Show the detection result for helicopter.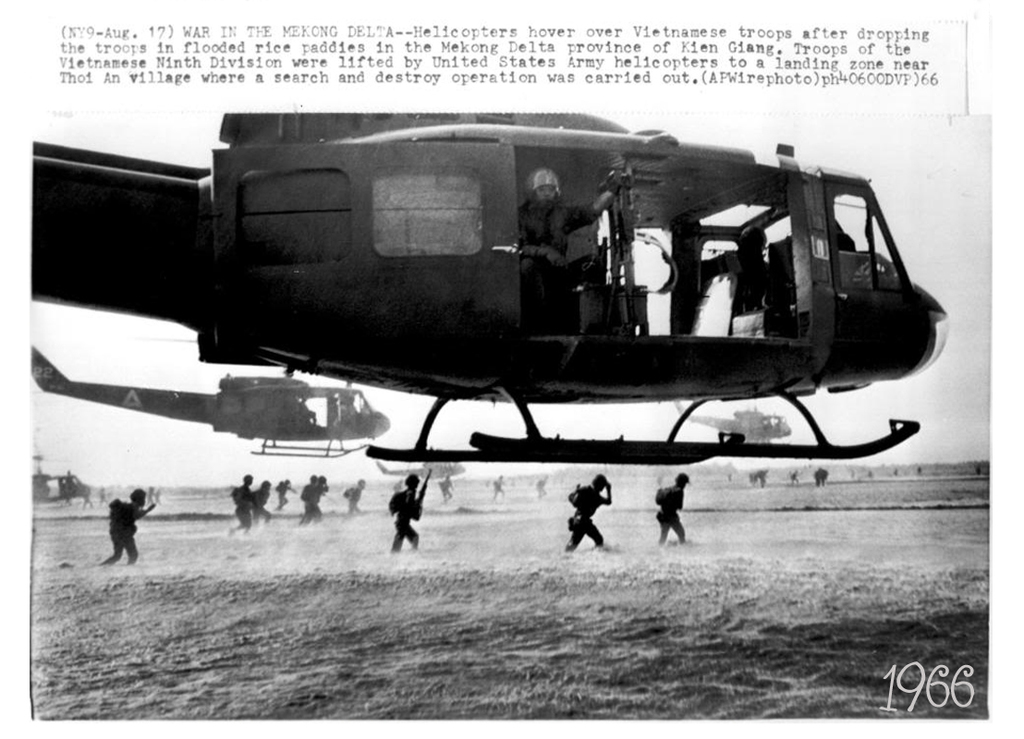
30 335 390 460.
